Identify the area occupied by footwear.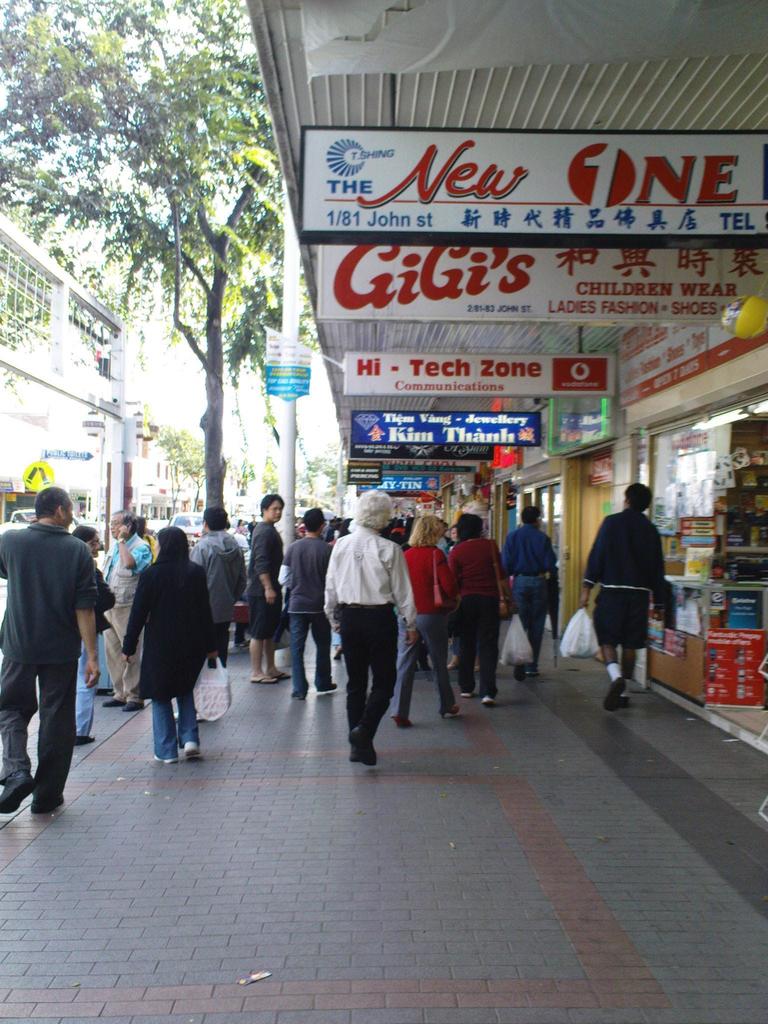
Area: region(102, 696, 123, 705).
